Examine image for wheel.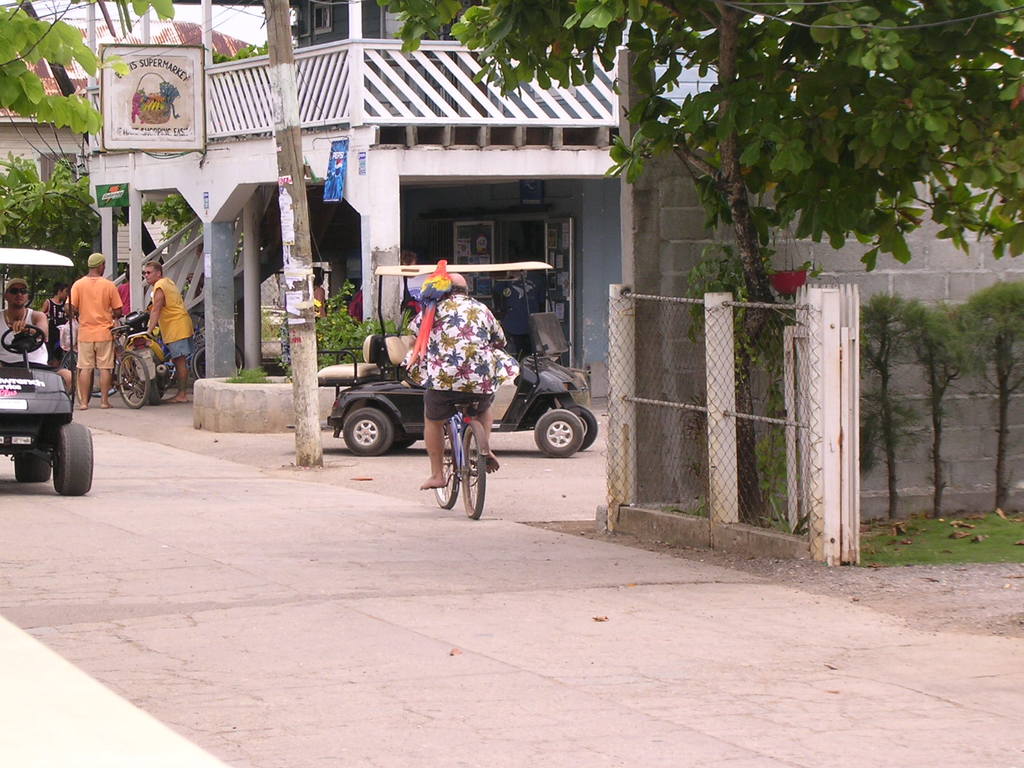
Examination result: x1=92, y1=355, x2=125, y2=396.
